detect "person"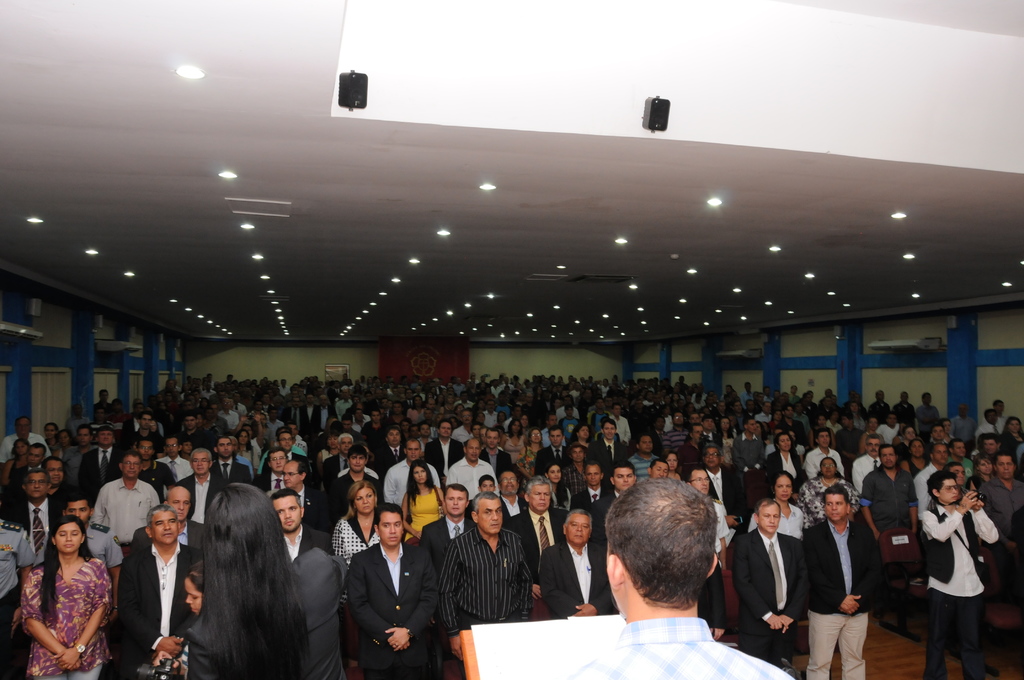
left=177, top=443, right=226, bottom=519
